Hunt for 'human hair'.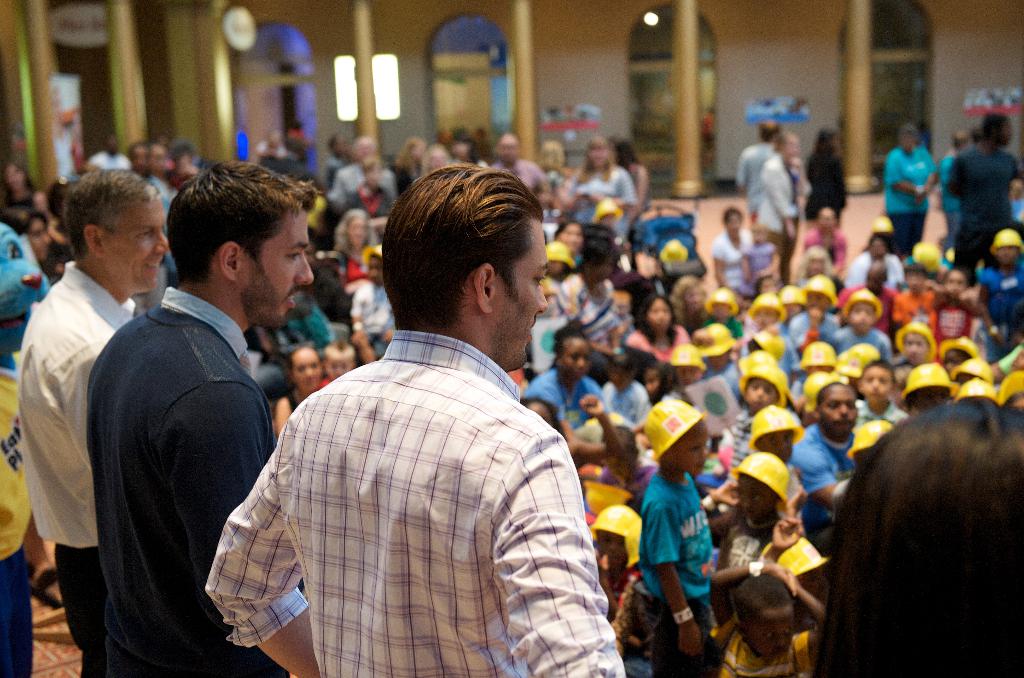
Hunted down at 731/570/797/624.
